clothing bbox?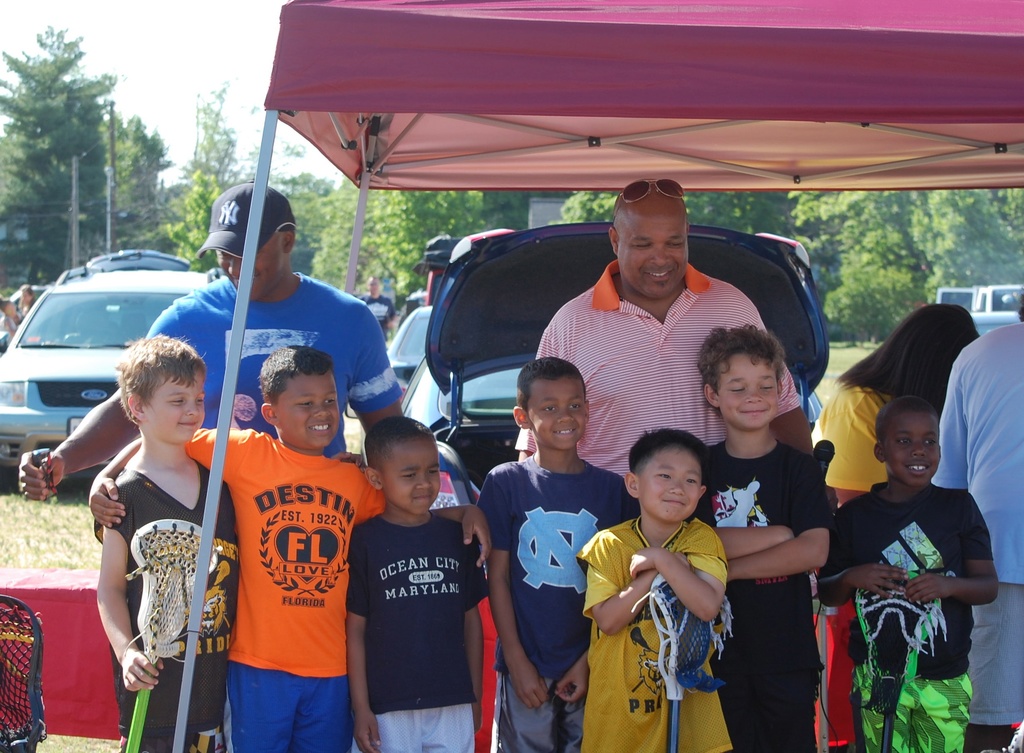
<box>141,271,399,457</box>
